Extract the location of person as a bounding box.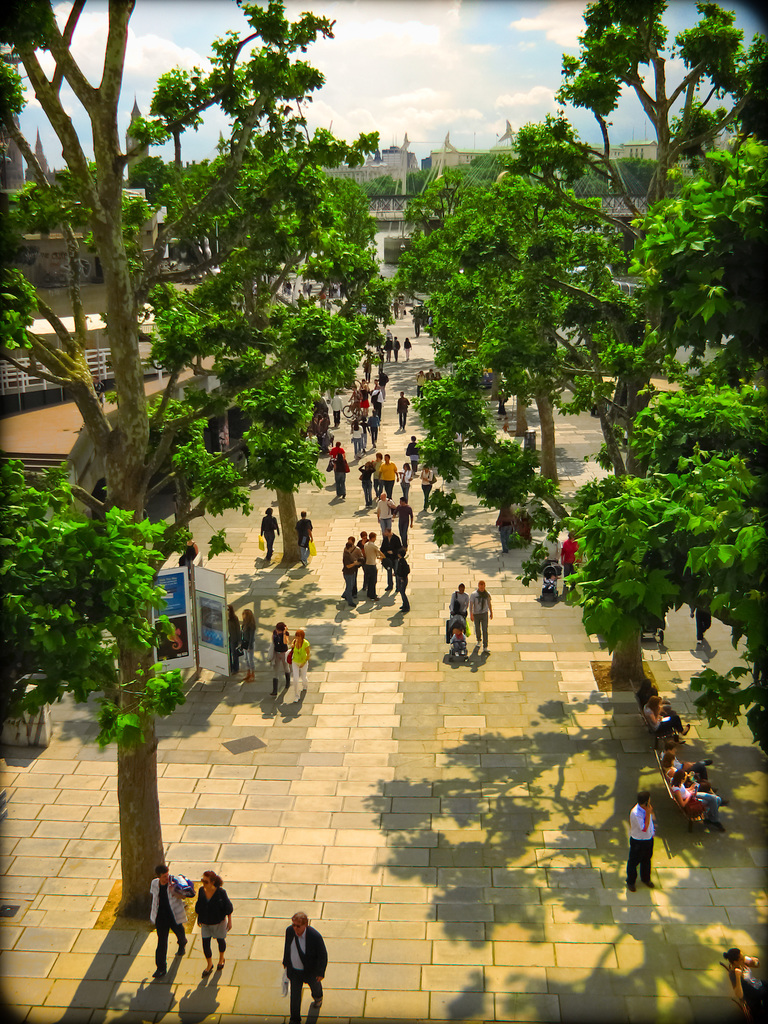
left=352, top=418, right=364, bottom=455.
